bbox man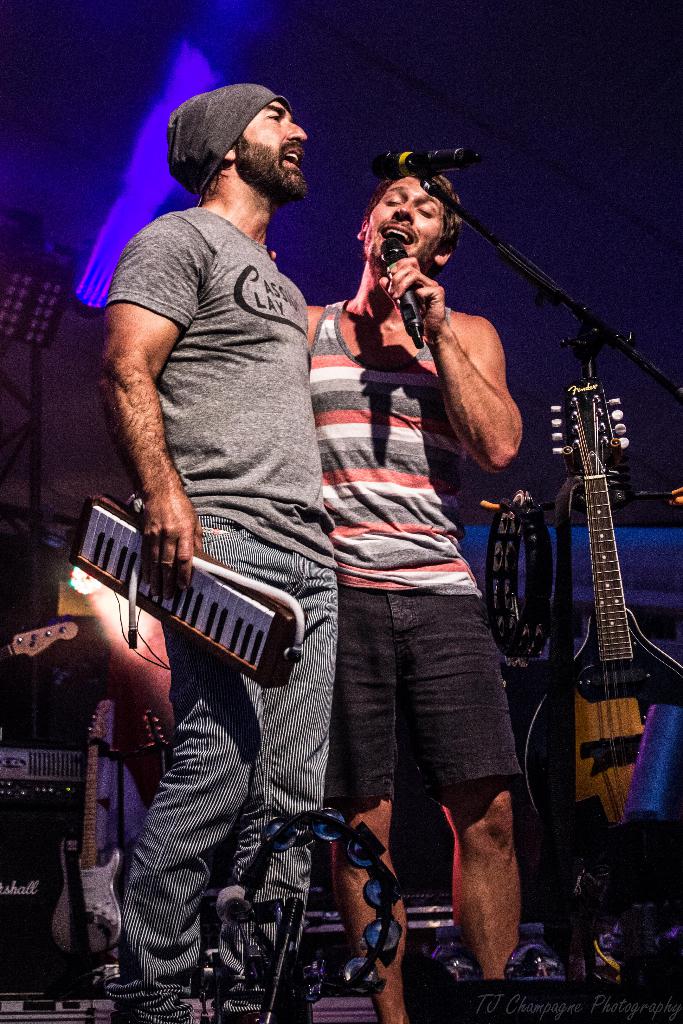
box=[308, 173, 523, 1023]
